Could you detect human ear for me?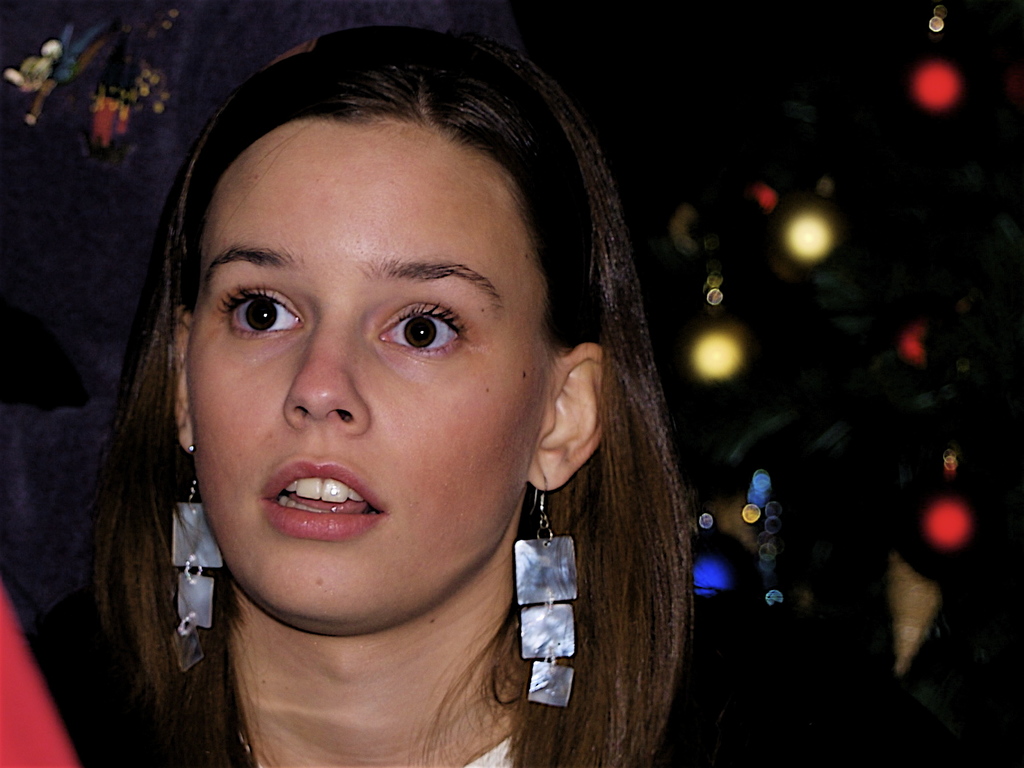
Detection result: box(527, 344, 602, 491).
